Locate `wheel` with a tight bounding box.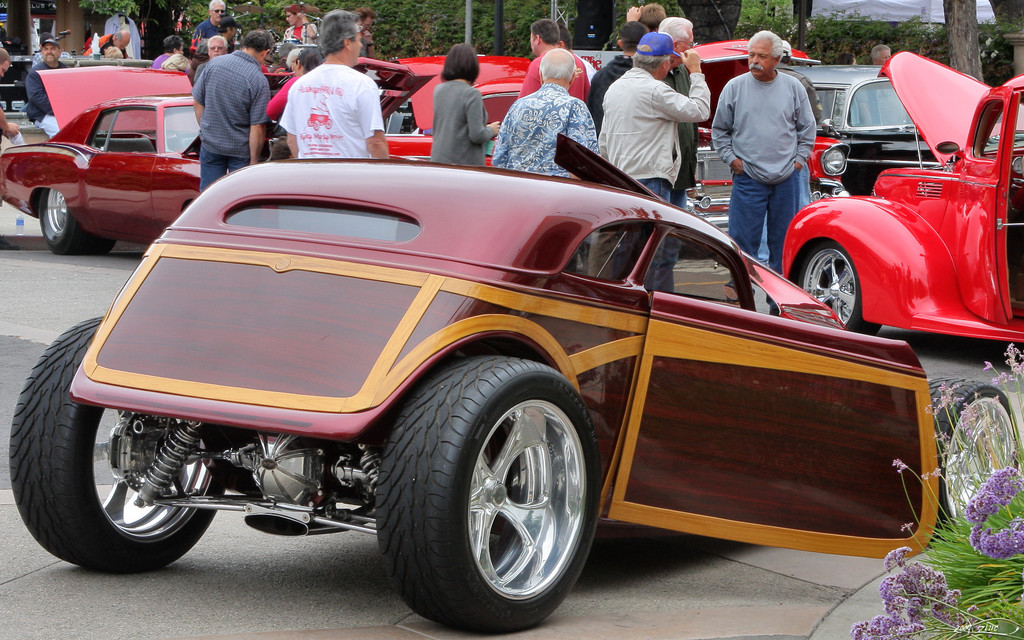
box(402, 356, 596, 626).
